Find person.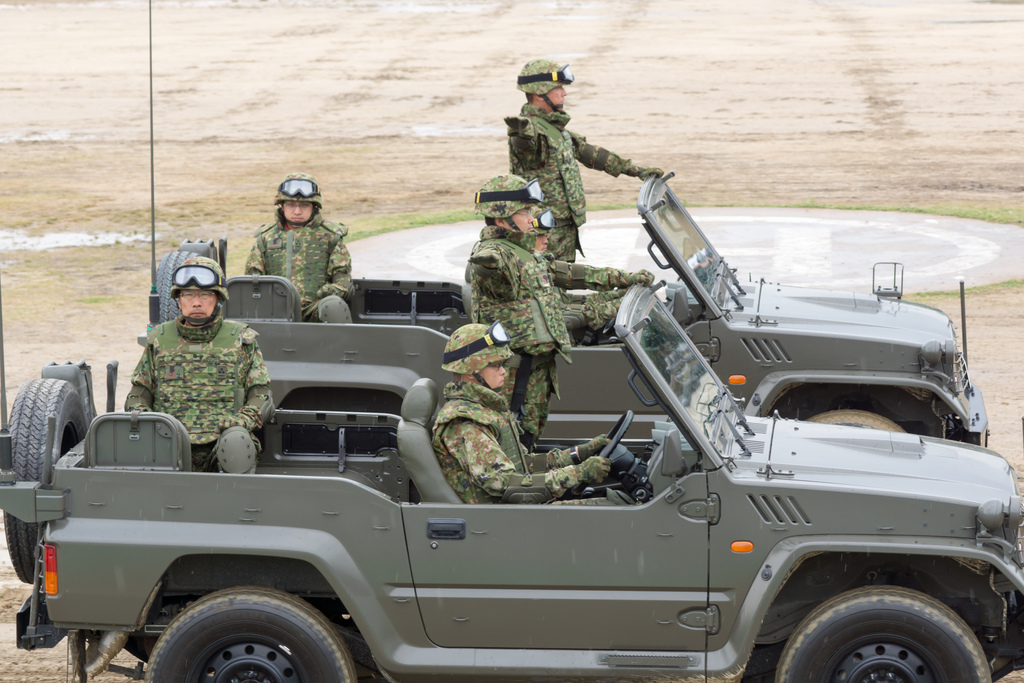
l=464, t=176, r=652, b=453.
